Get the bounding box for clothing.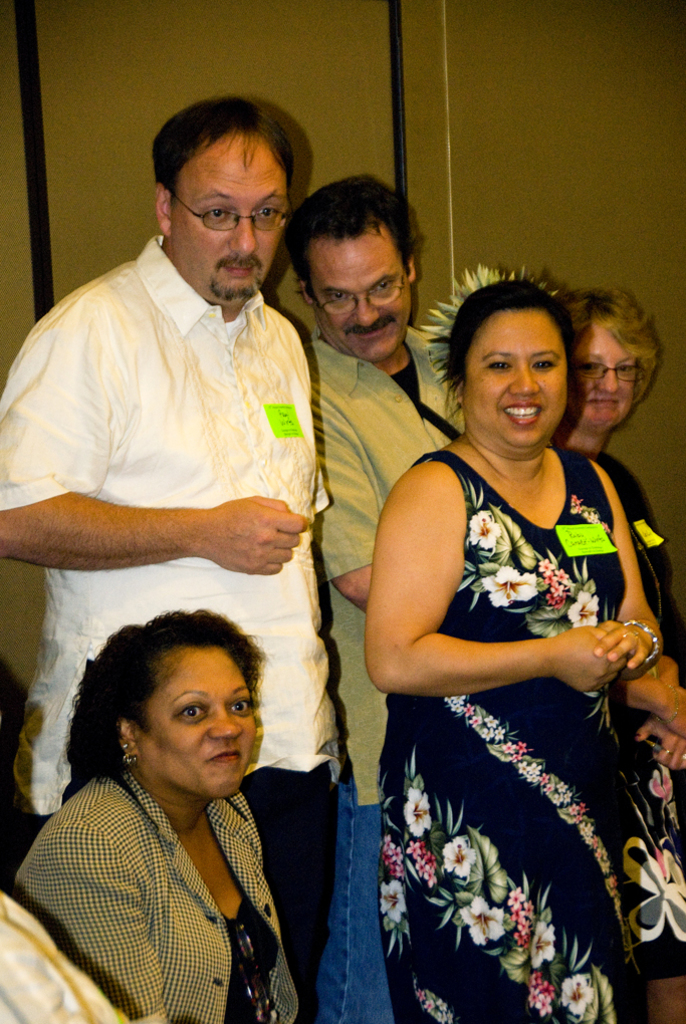
{"left": 301, "top": 349, "right": 471, "bottom": 1019}.
